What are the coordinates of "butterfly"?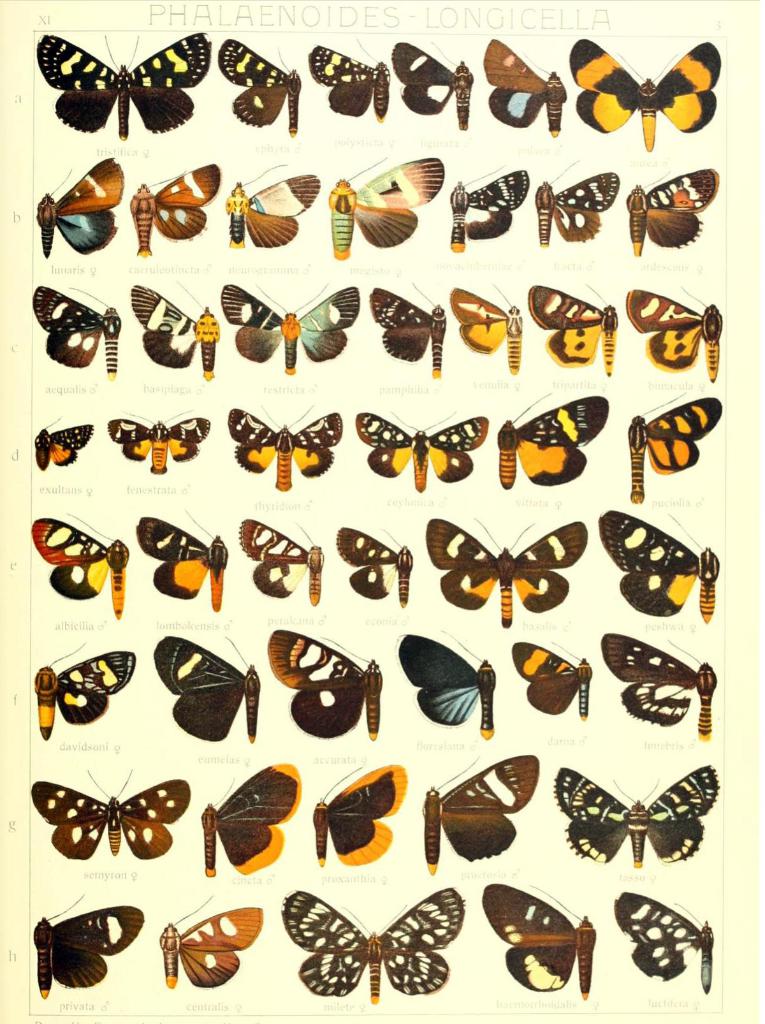
bbox=[600, 505, 723, 620].
